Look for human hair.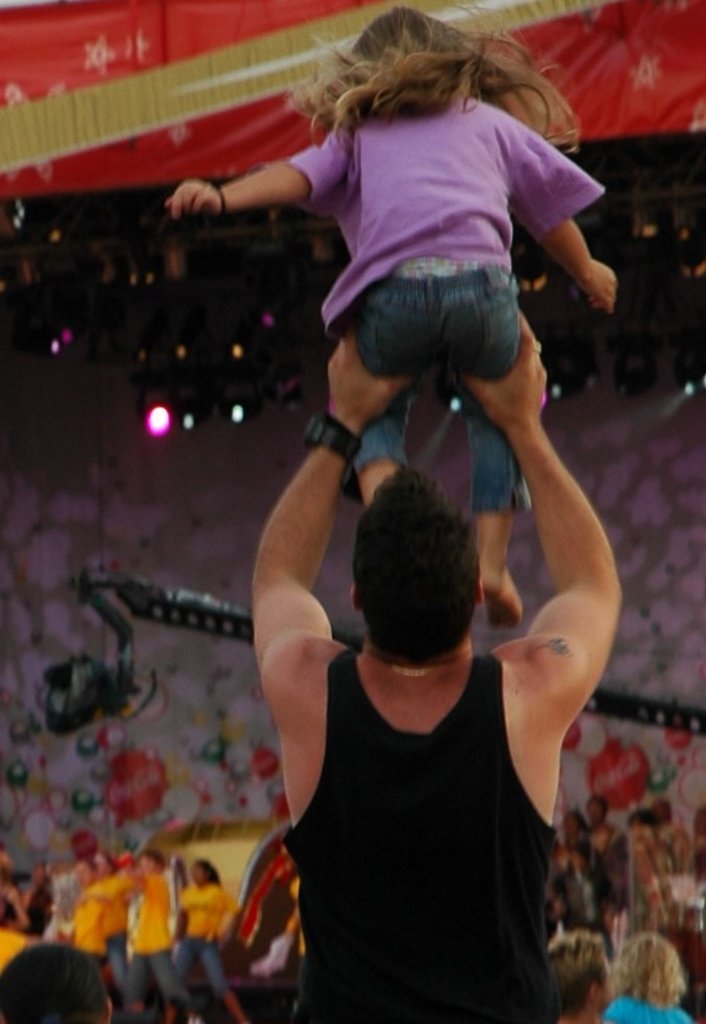
Found: 626, 810, 666, 828.
